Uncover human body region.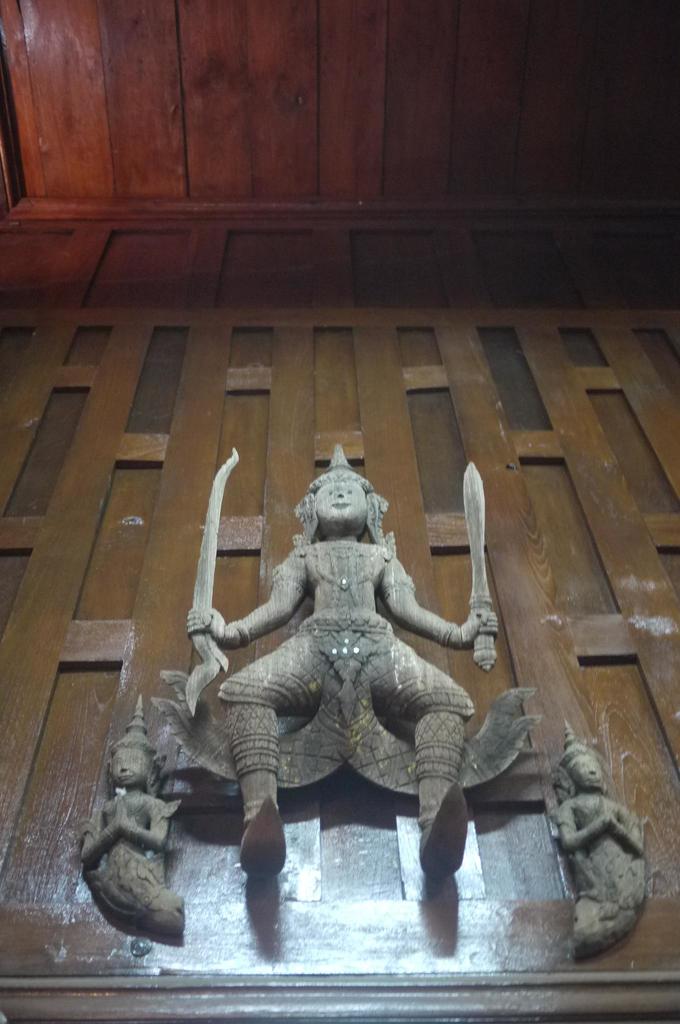
Uncovered: bbox=(170, 474, 516, 888).
